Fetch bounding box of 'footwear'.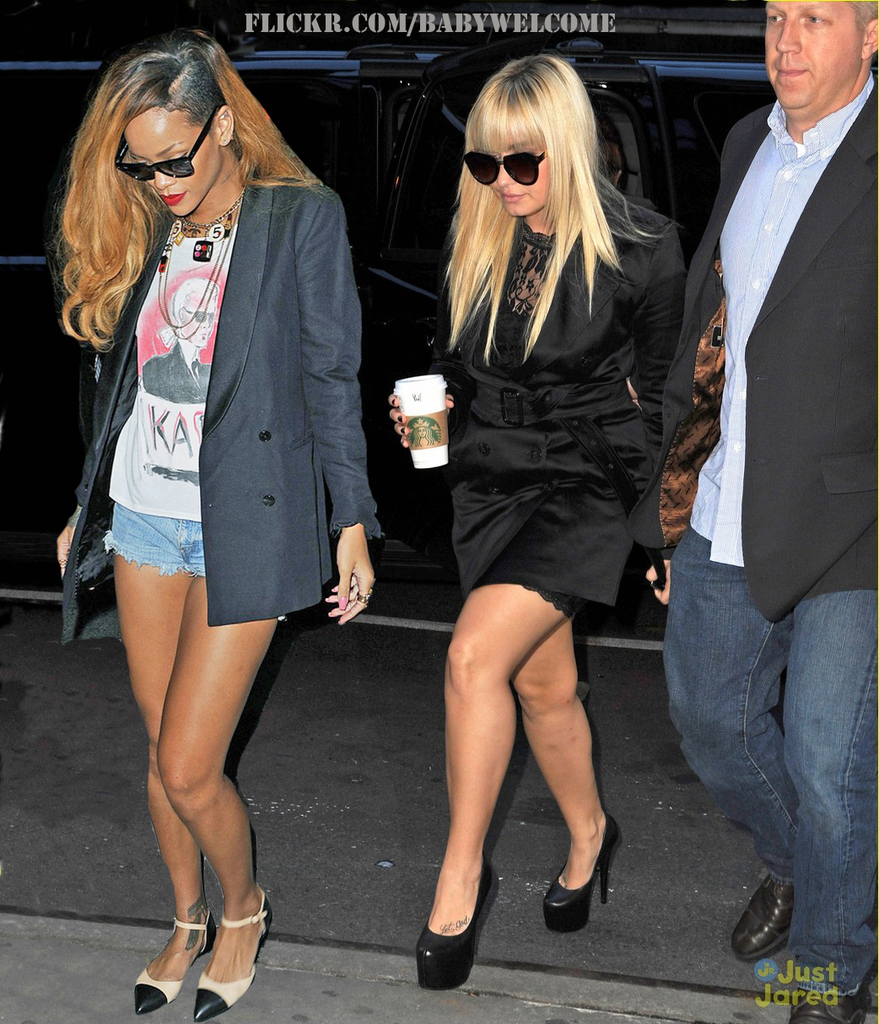
Bbox: <bbox>783, 984, 871, 1023</bbox>.
